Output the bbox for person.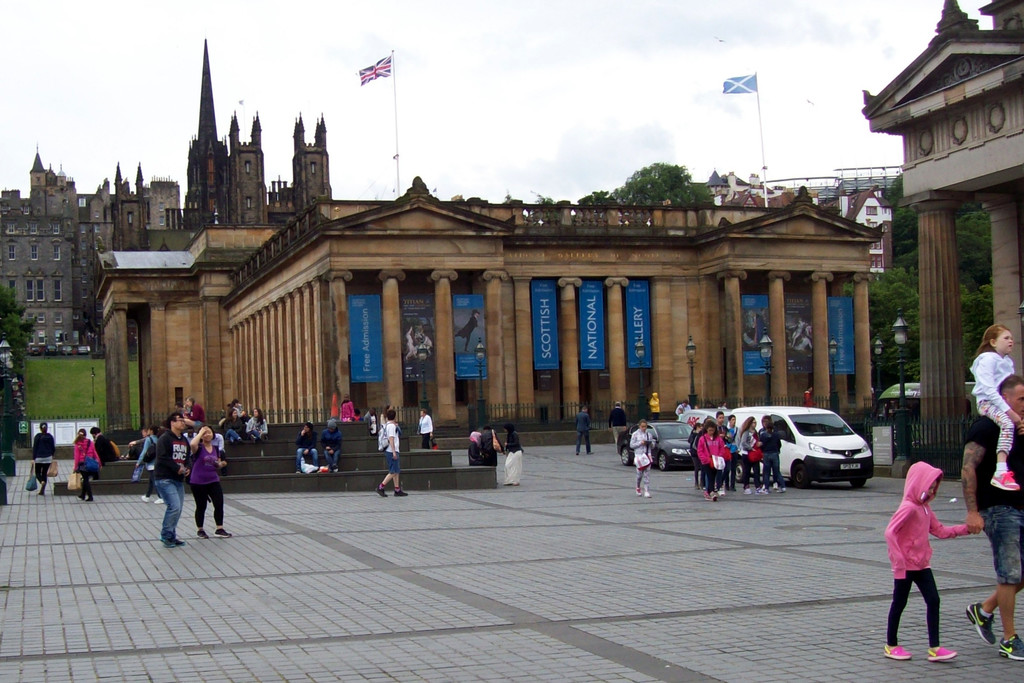
x1=672 y1=404 x2=688 y2=427.
